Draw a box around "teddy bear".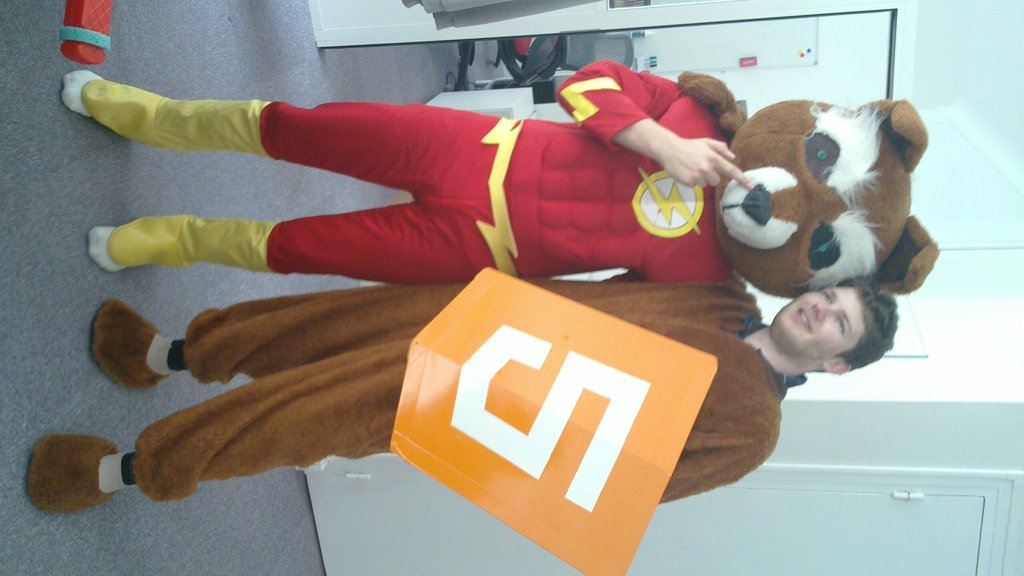
{"left": 675, "top": 67, "right": 937, "bottom": 302}.
